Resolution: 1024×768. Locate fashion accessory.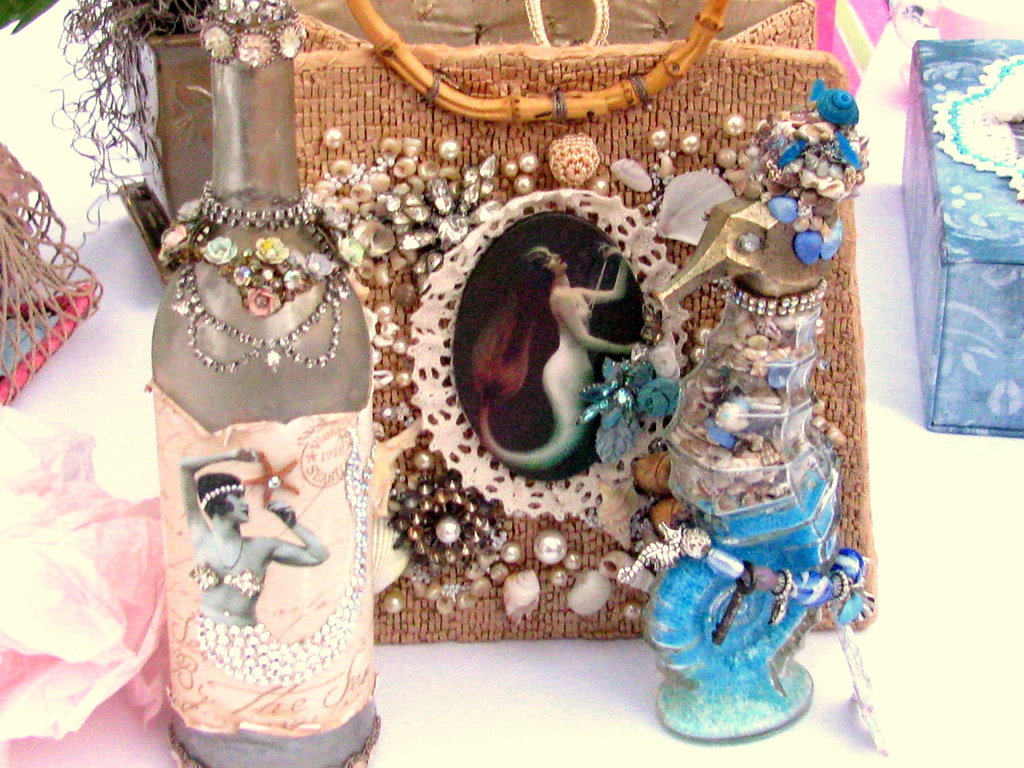
[150, 175, 344, 383].
